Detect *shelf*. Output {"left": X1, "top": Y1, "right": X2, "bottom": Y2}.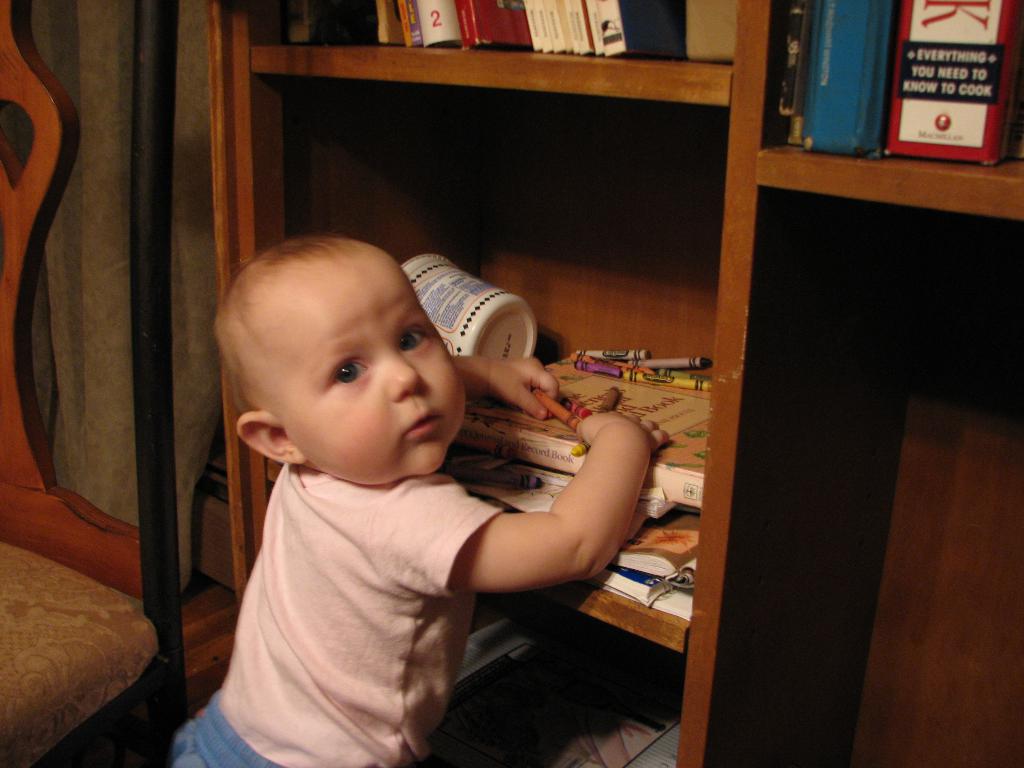
{"left": 751, "top": 6, "right": 1004, "bottom": 175}.
